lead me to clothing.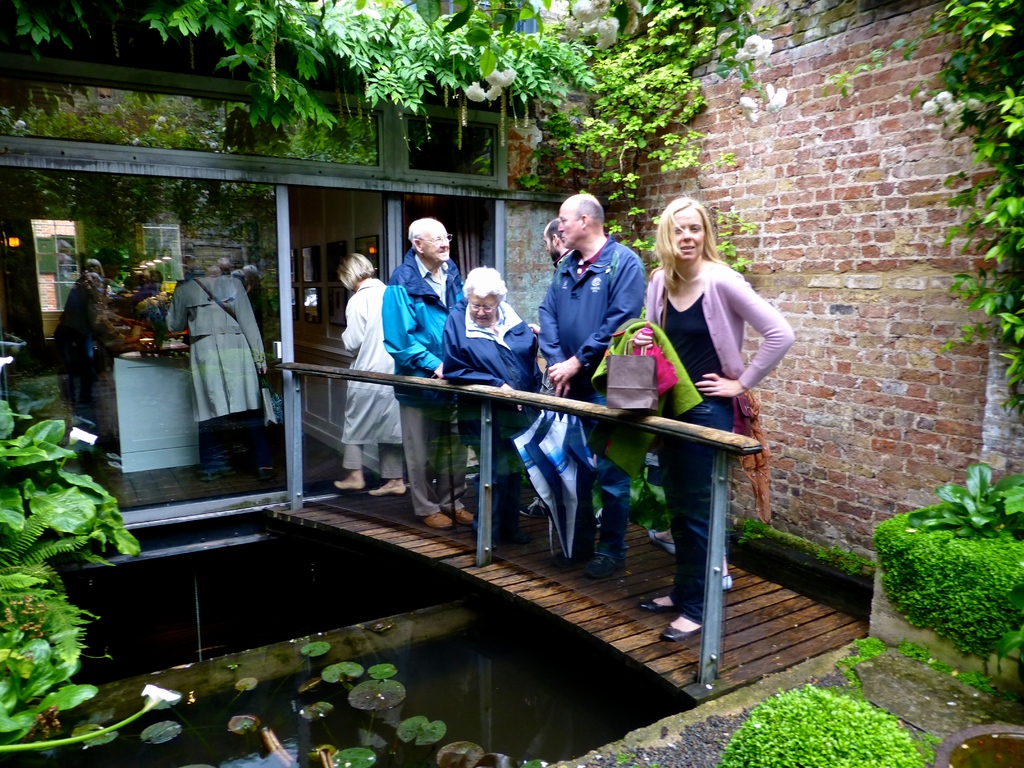
Lead to detection(53, 282, 98, 406).
